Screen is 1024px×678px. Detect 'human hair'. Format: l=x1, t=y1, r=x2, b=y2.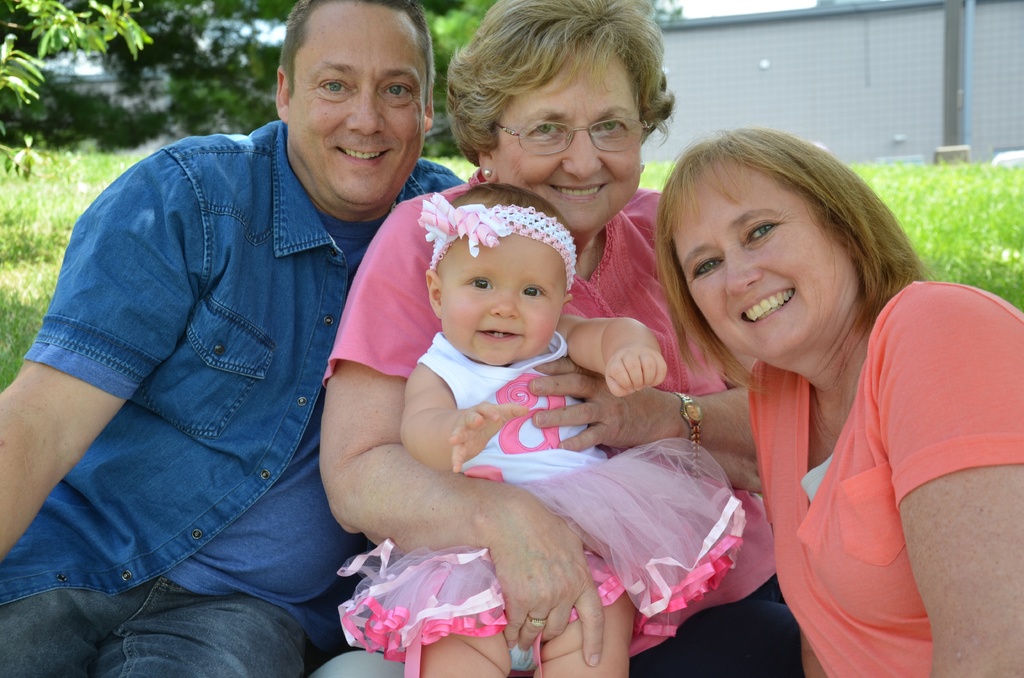
l=462, t=0, r=682, b=178.
